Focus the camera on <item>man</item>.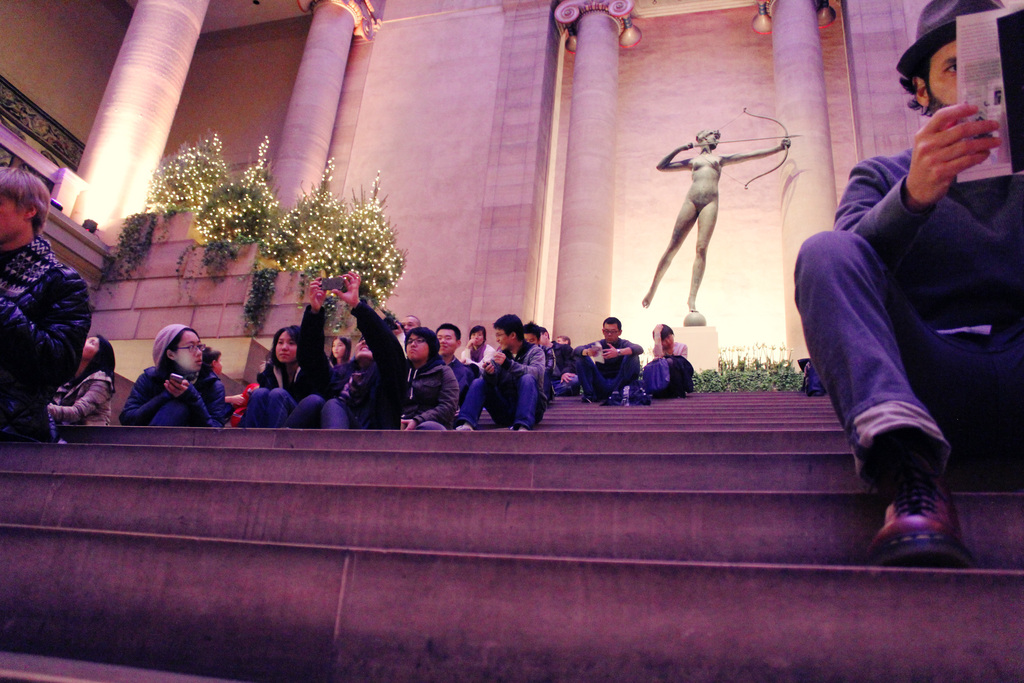
Focus region: (left=573, top=315, right=652, bottom=407).
